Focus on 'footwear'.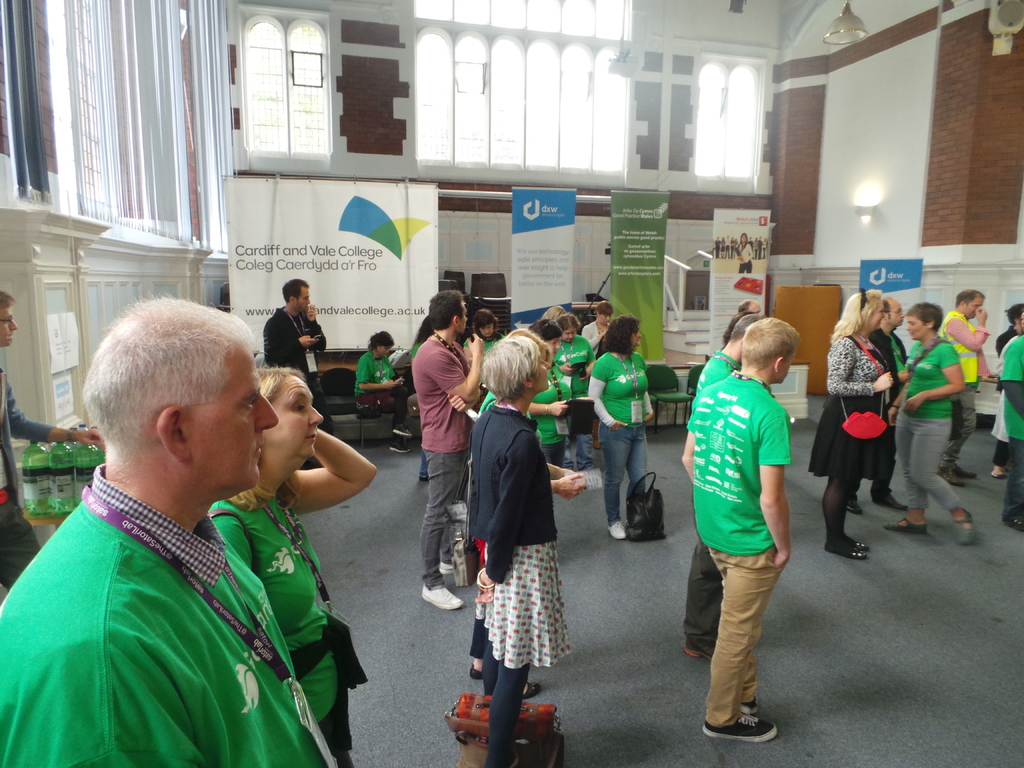
Focused at (left=830, top=548, right=868, bottom=561).
